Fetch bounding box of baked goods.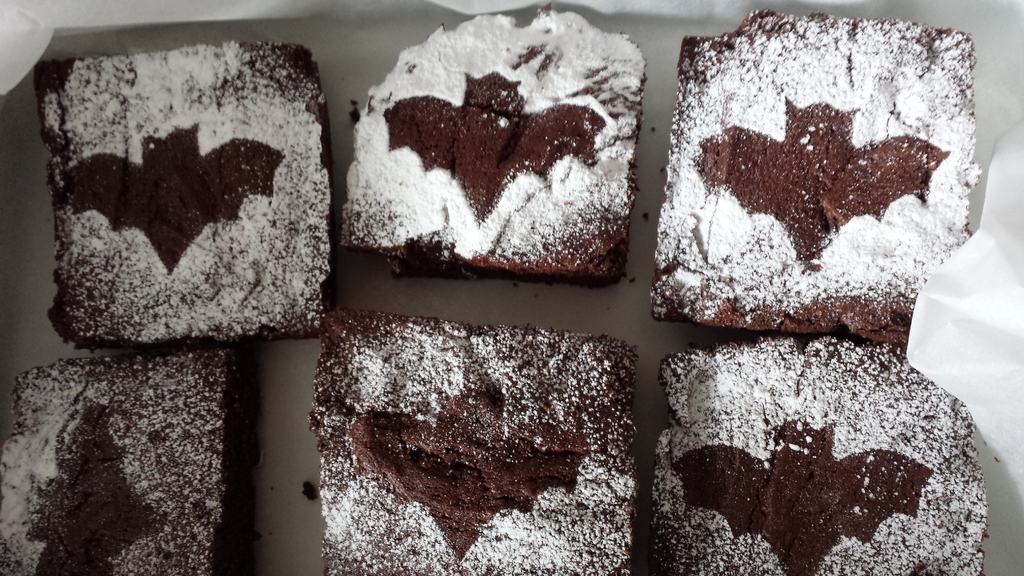
Bbox: <bbox>650, 329, 982, 575</bbox>.
